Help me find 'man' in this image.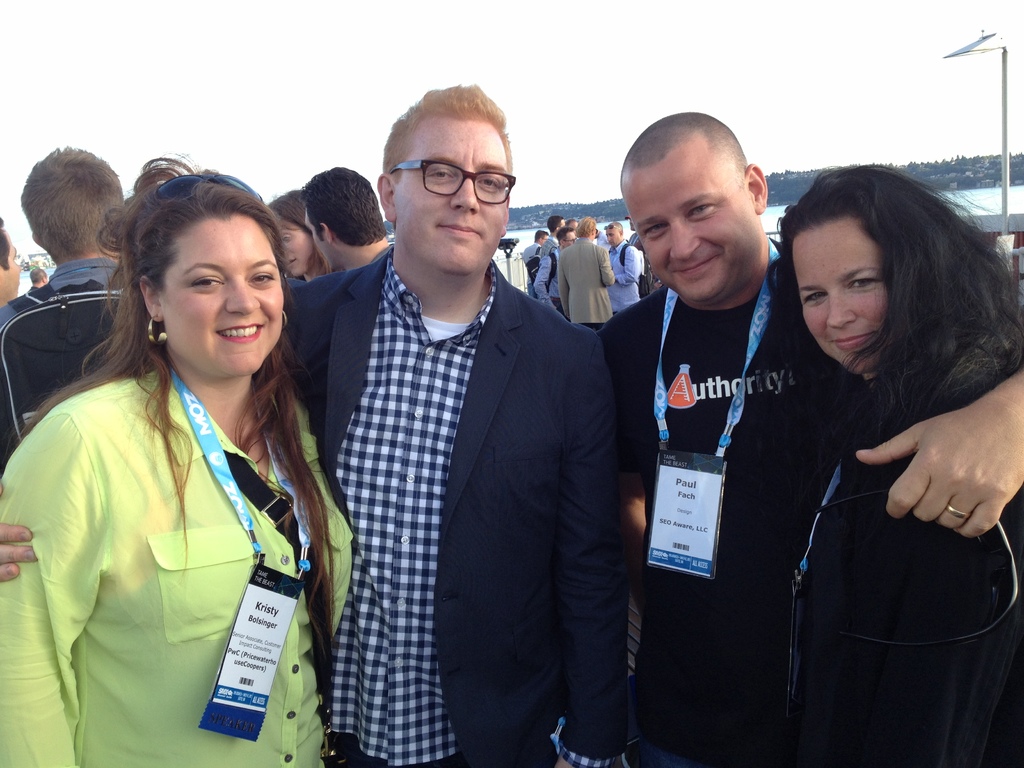
Found it: box=[596, 108, 1023, 767].
